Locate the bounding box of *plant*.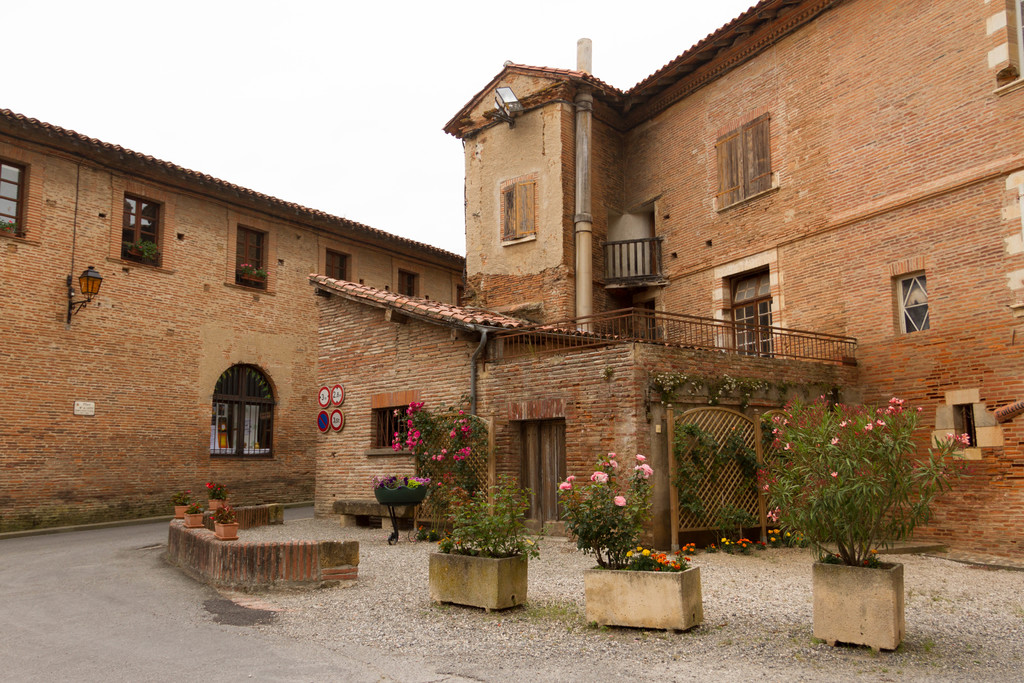
Bounding box: bbox=(698, 375, 712, 401).
